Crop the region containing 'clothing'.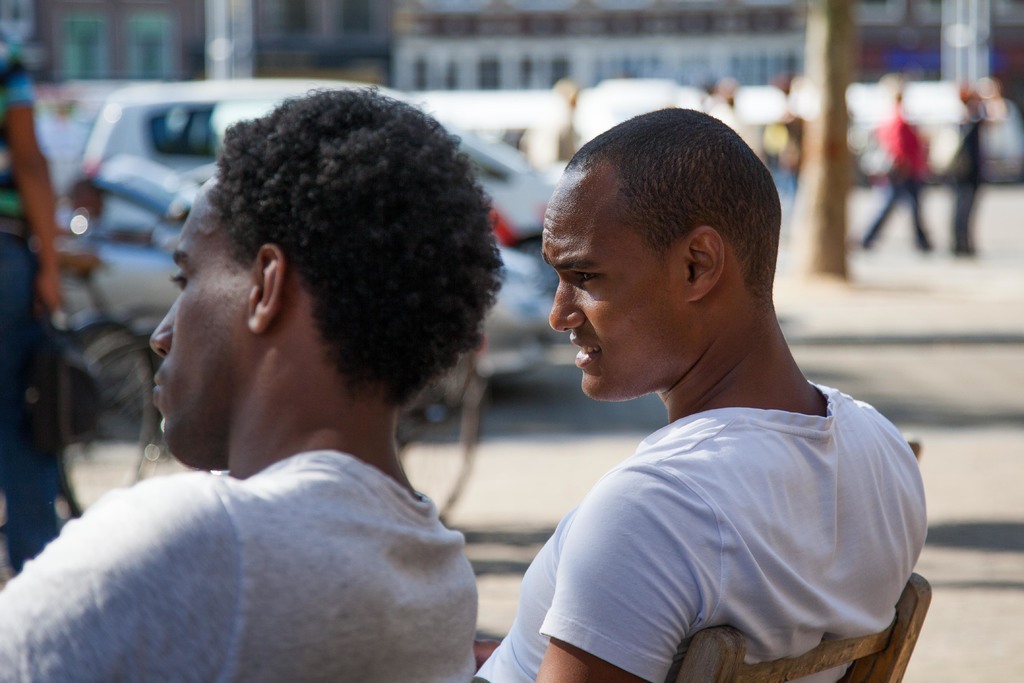
Crop region: bbox=[0, 452, 478, 682].
